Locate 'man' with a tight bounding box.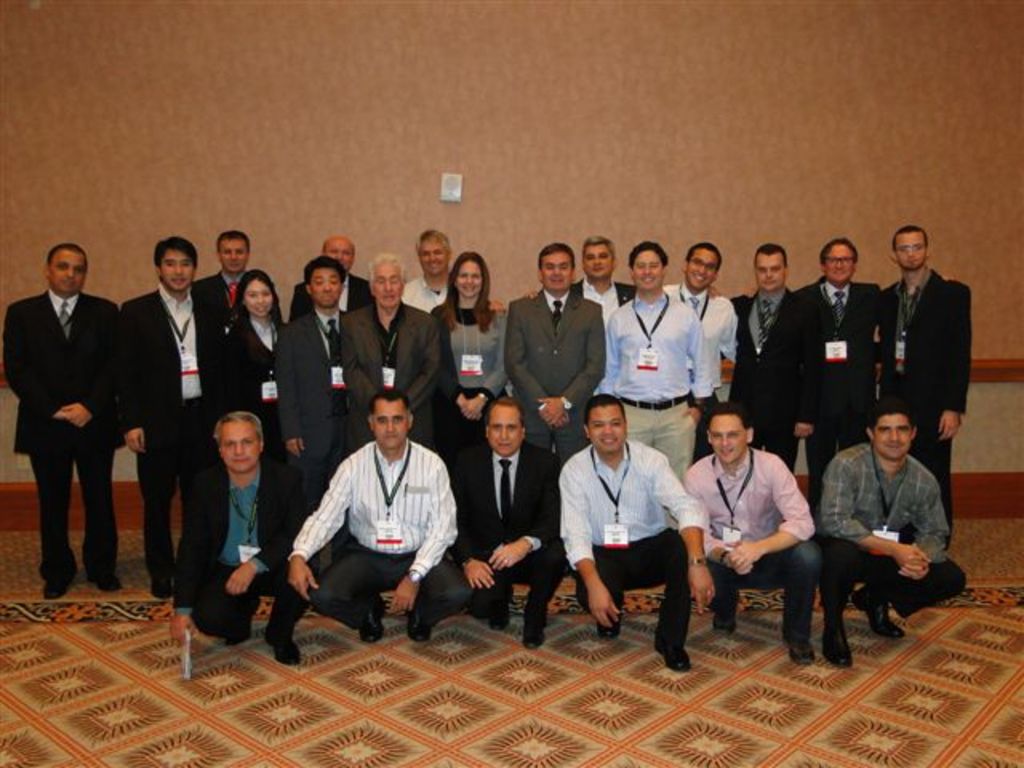
274:254:352:578.
